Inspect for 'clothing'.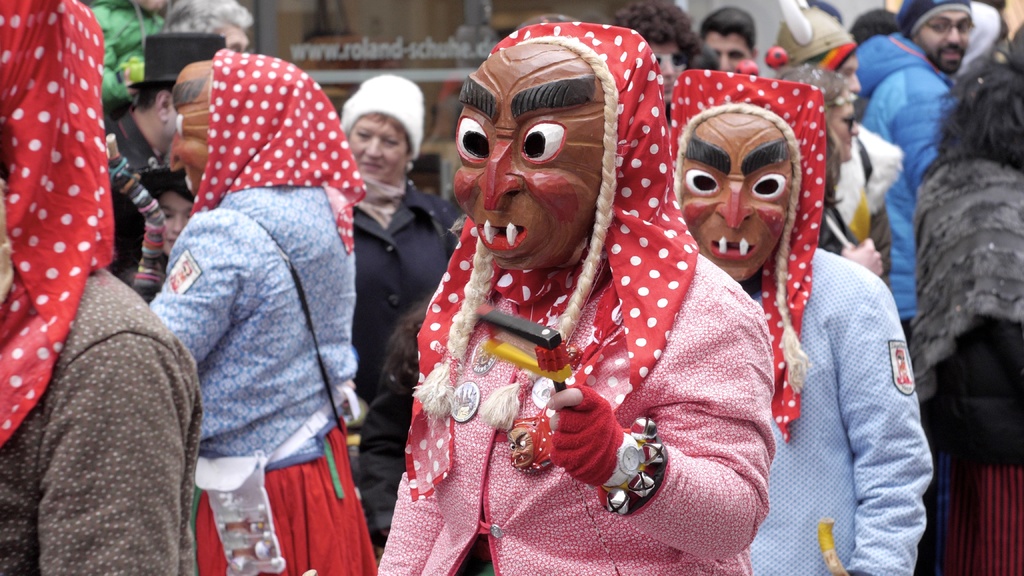
Inspection: crop(852, 29, 960, 342).
